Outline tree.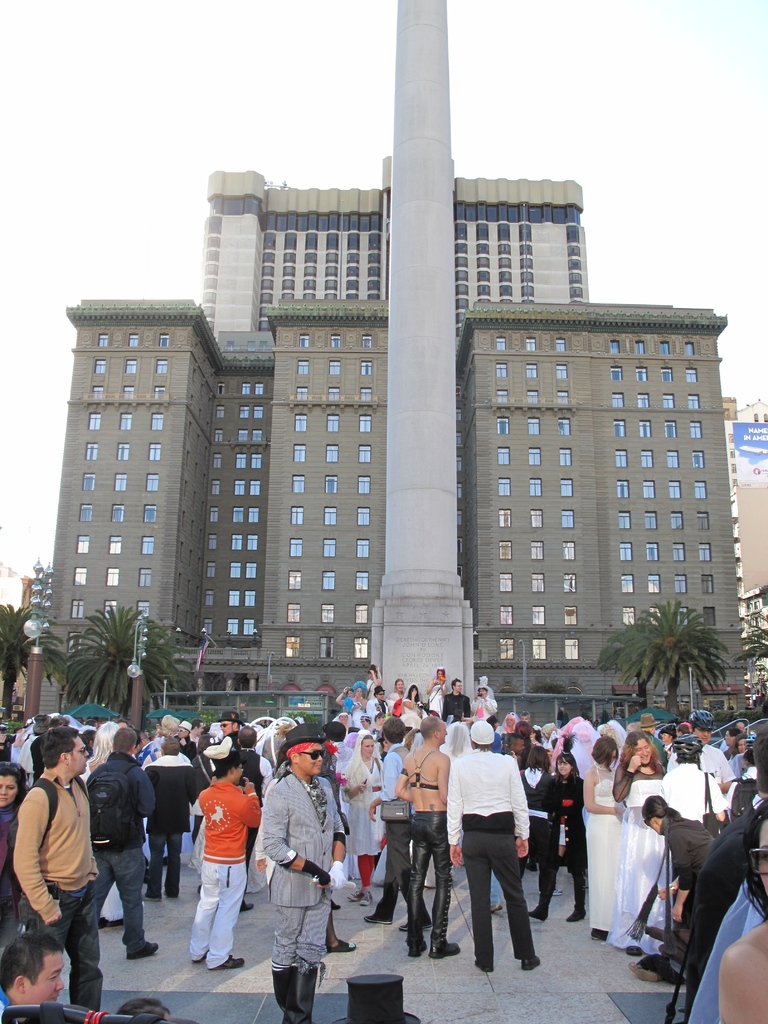
Outline: 58:605:184:717.
